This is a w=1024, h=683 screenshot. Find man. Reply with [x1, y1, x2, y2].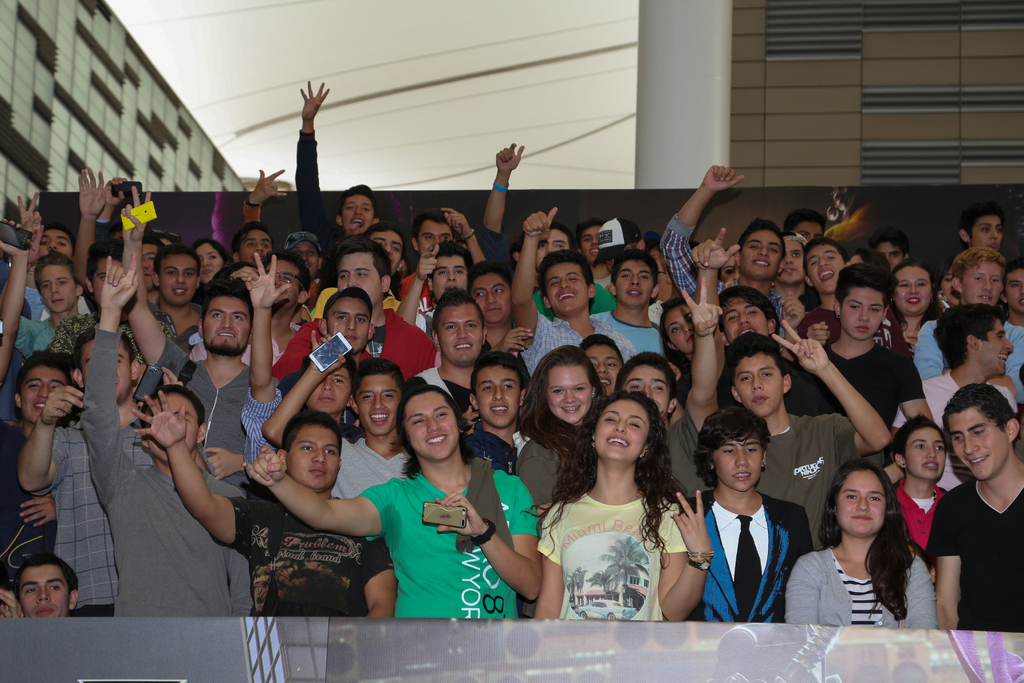
[19, 324, 216, 608].
